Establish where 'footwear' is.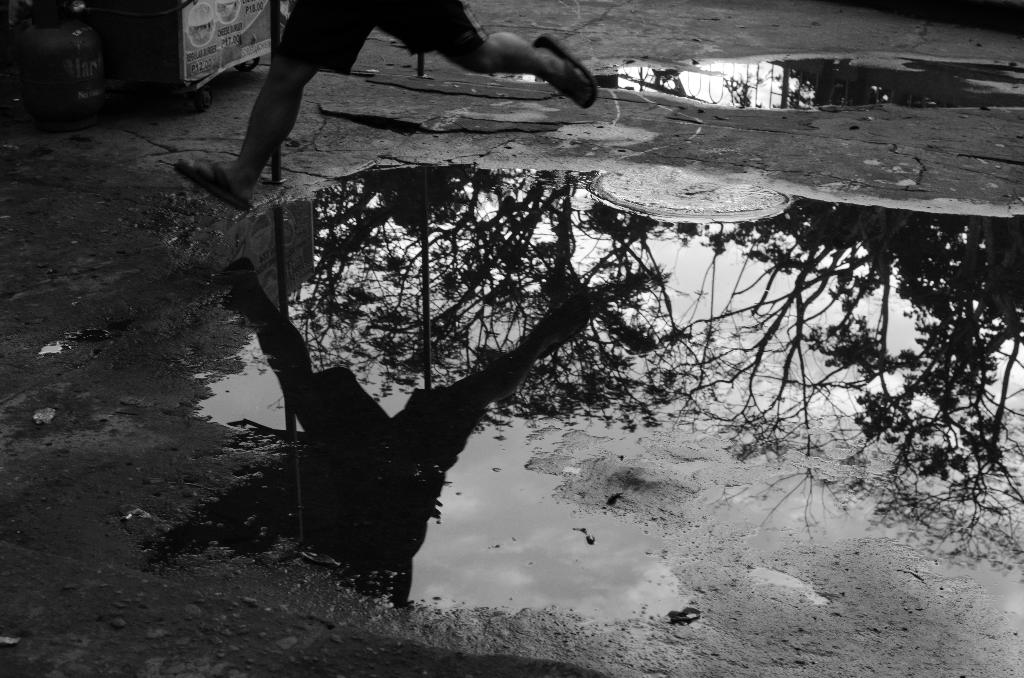
Established at 168:157:257:206.
